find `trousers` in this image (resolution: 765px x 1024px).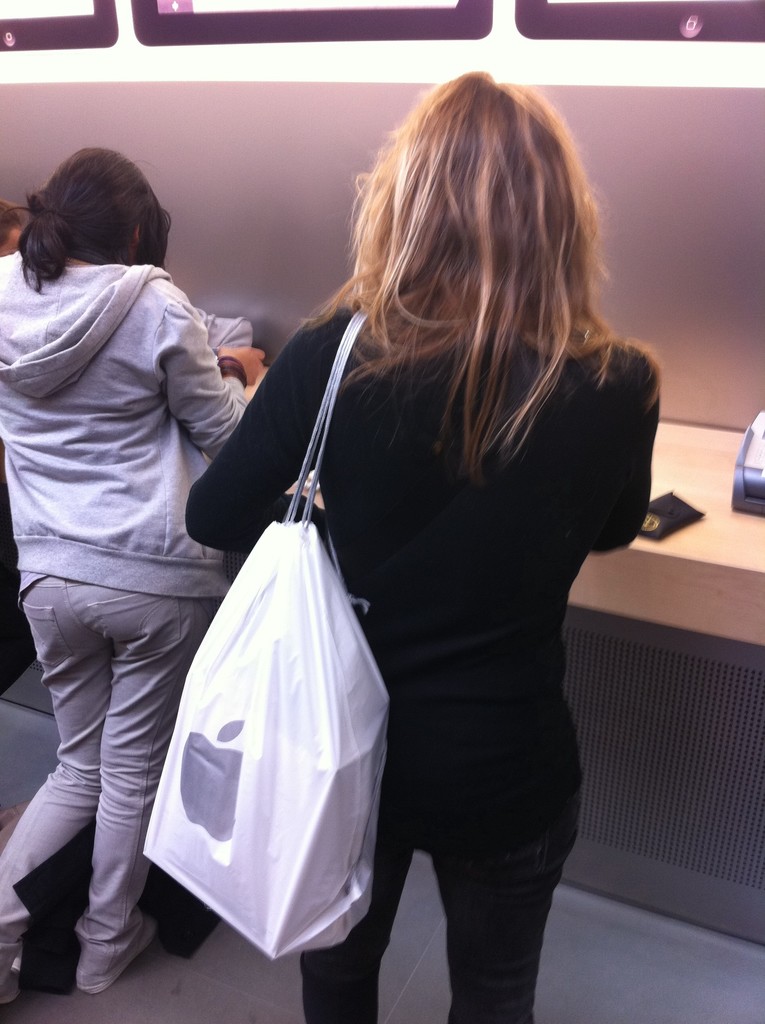
[left=2, top=517, right=177, bottom=1014].
